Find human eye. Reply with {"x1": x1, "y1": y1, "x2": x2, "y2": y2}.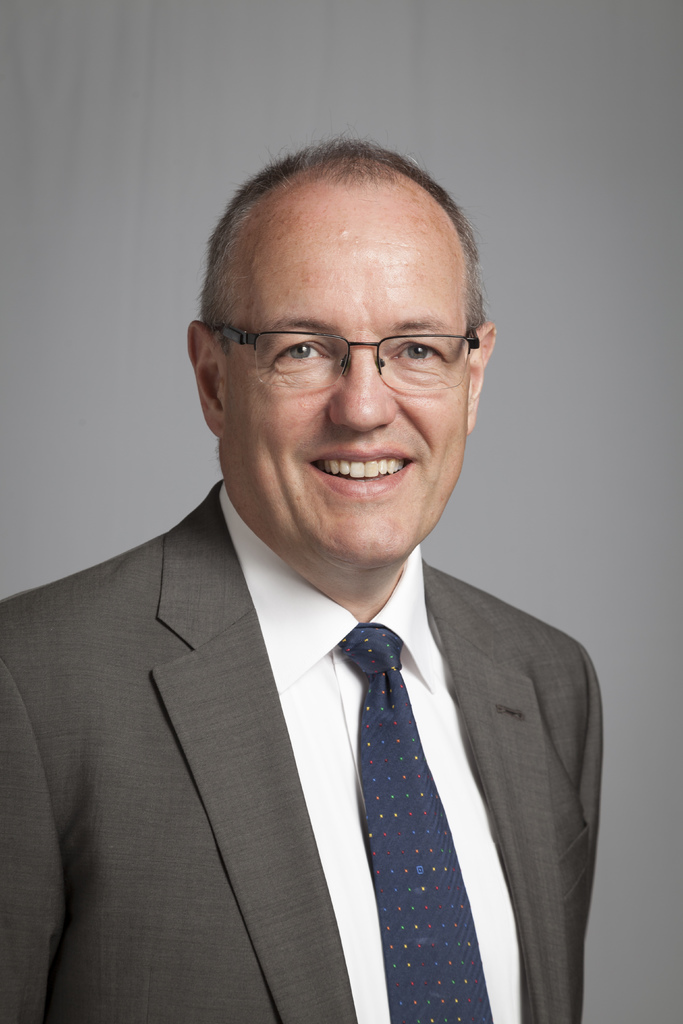
{"x1": 387, "y1": 337, "x2": 448, "y2": 371}.
